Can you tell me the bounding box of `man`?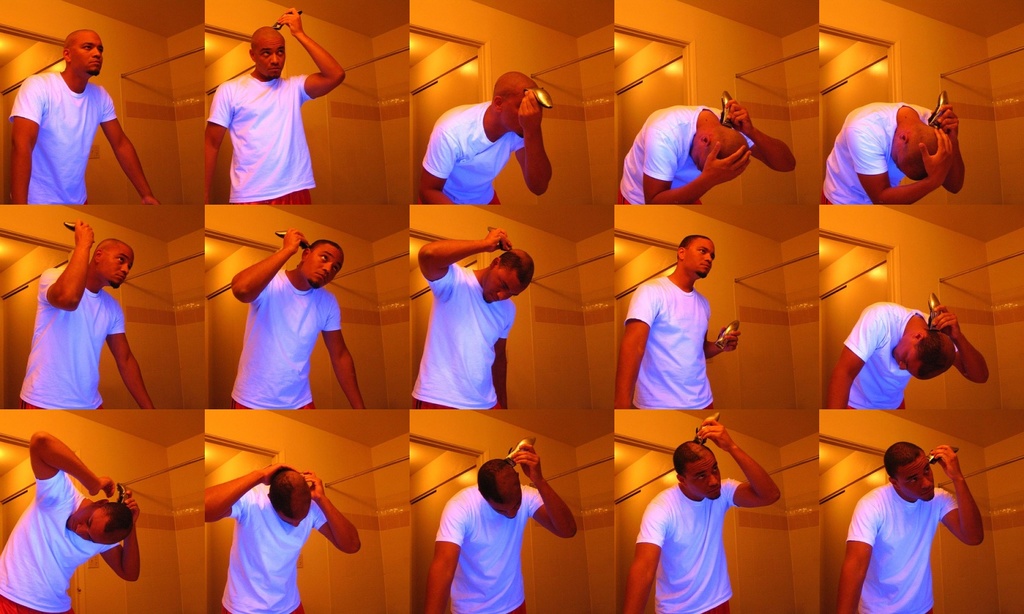
locate(5, 29, 158, 206).
